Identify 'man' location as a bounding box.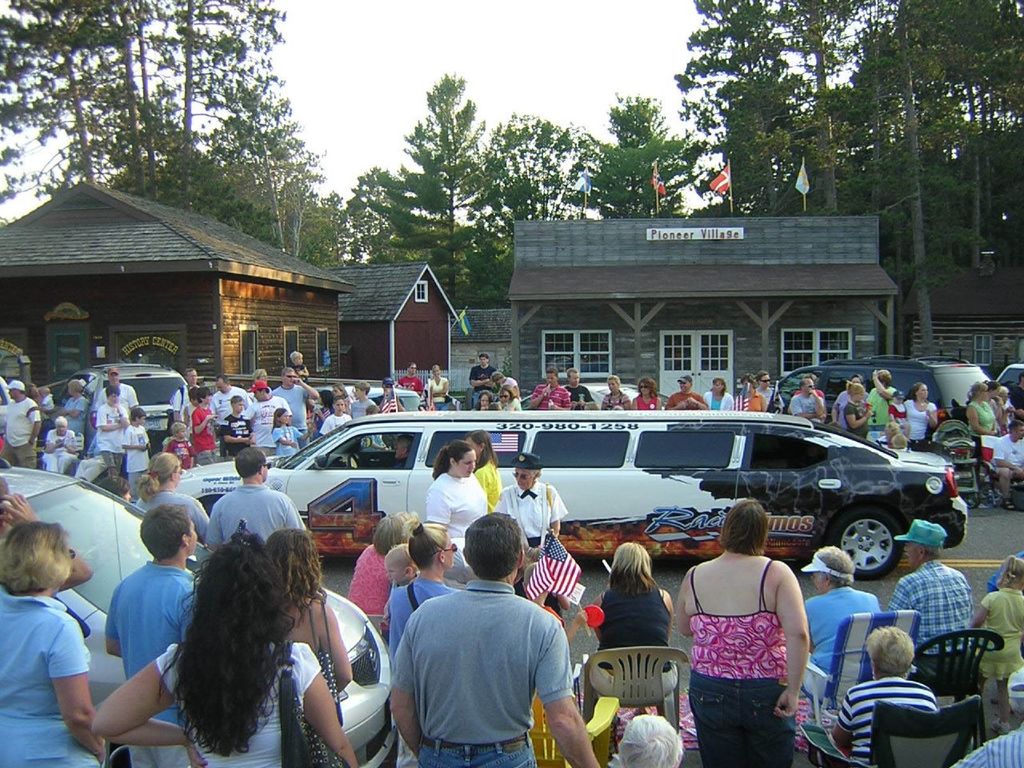
Rect(565, 366, 597, 410).
